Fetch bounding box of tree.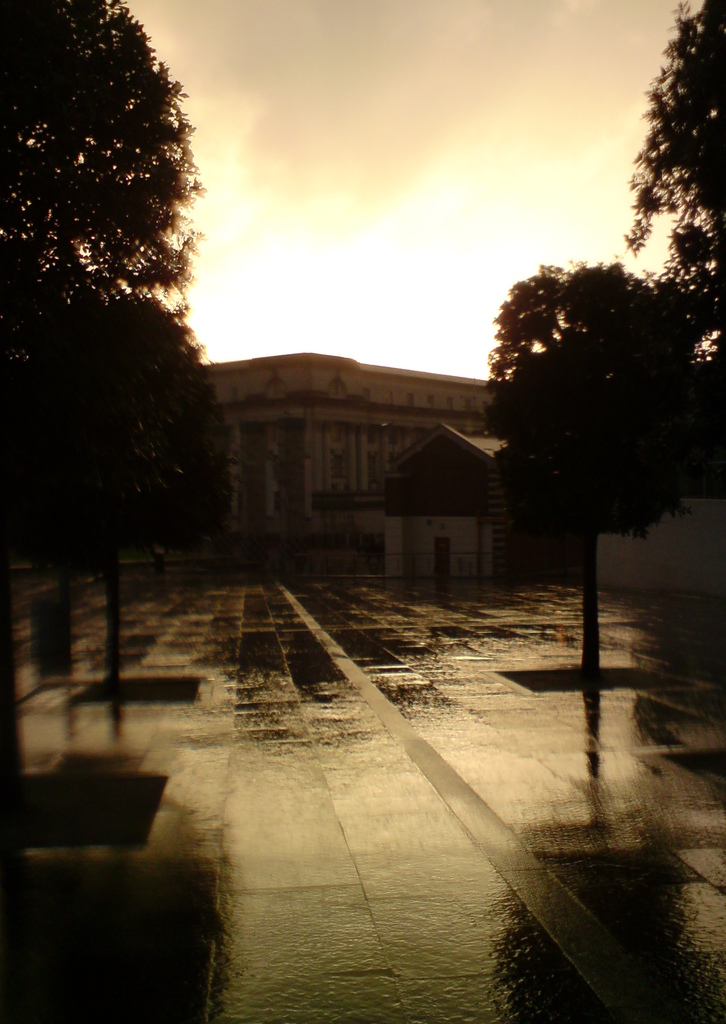
Bbox: (left=474, top=204, right=703, bottom=634).
